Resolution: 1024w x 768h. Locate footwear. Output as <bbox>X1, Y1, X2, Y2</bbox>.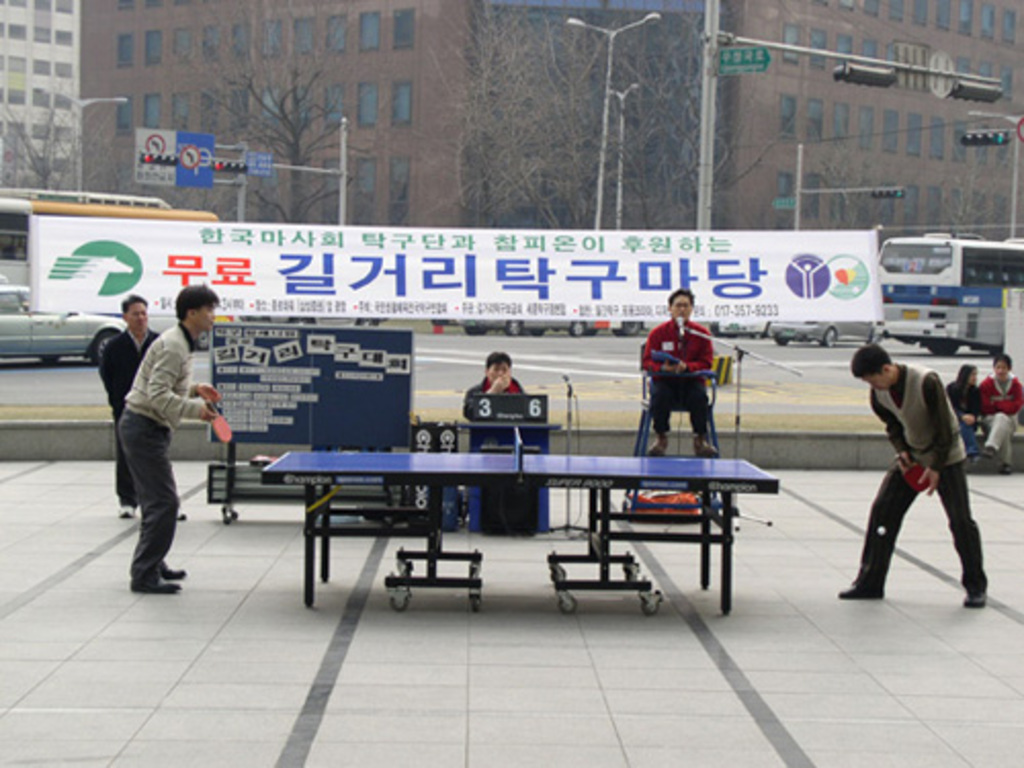
<bbox>174, 508, 186, 520</bbox>.
